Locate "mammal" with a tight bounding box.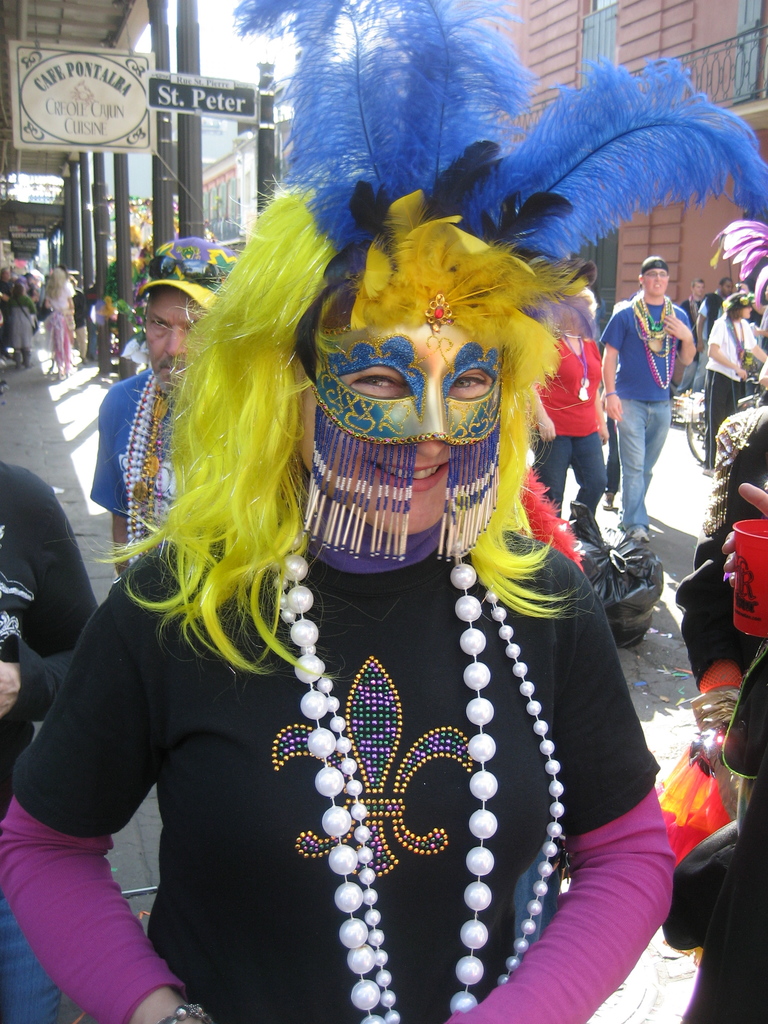
<region>679, 278, 705, 392</region>.
